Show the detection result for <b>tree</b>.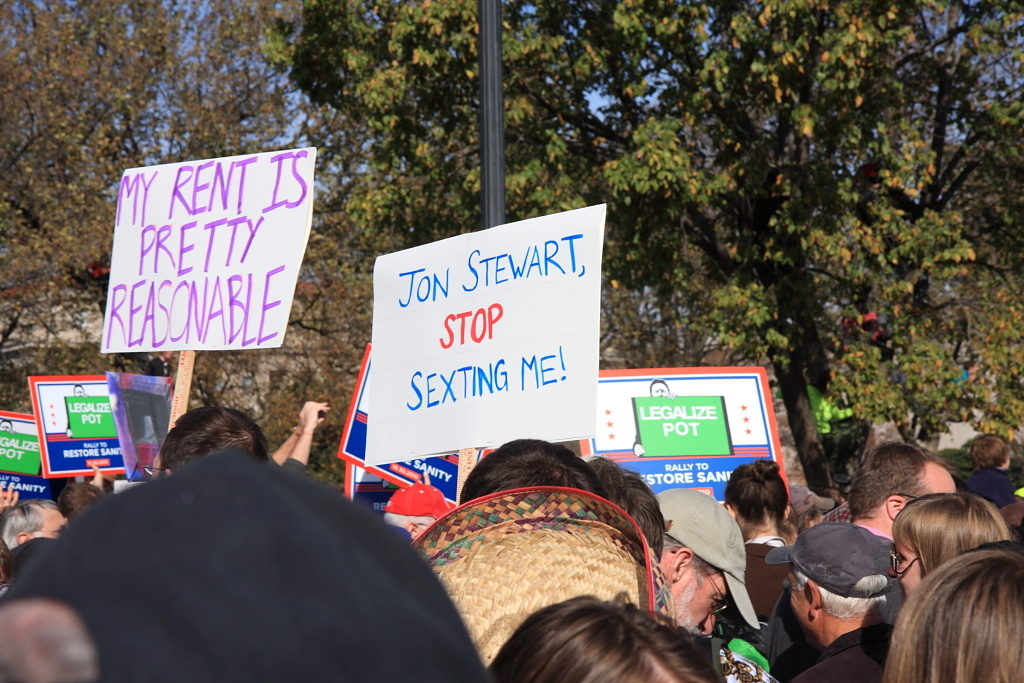
detection(225, 18, 1023, 548).
